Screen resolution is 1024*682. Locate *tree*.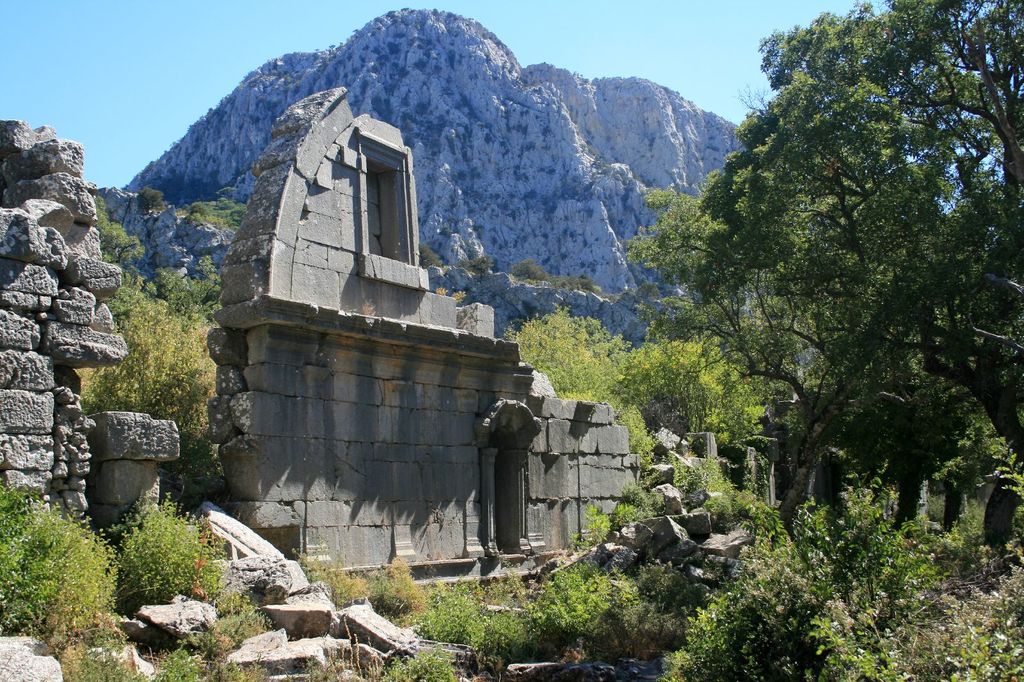
bbox=(508, 307, 769, 491).
